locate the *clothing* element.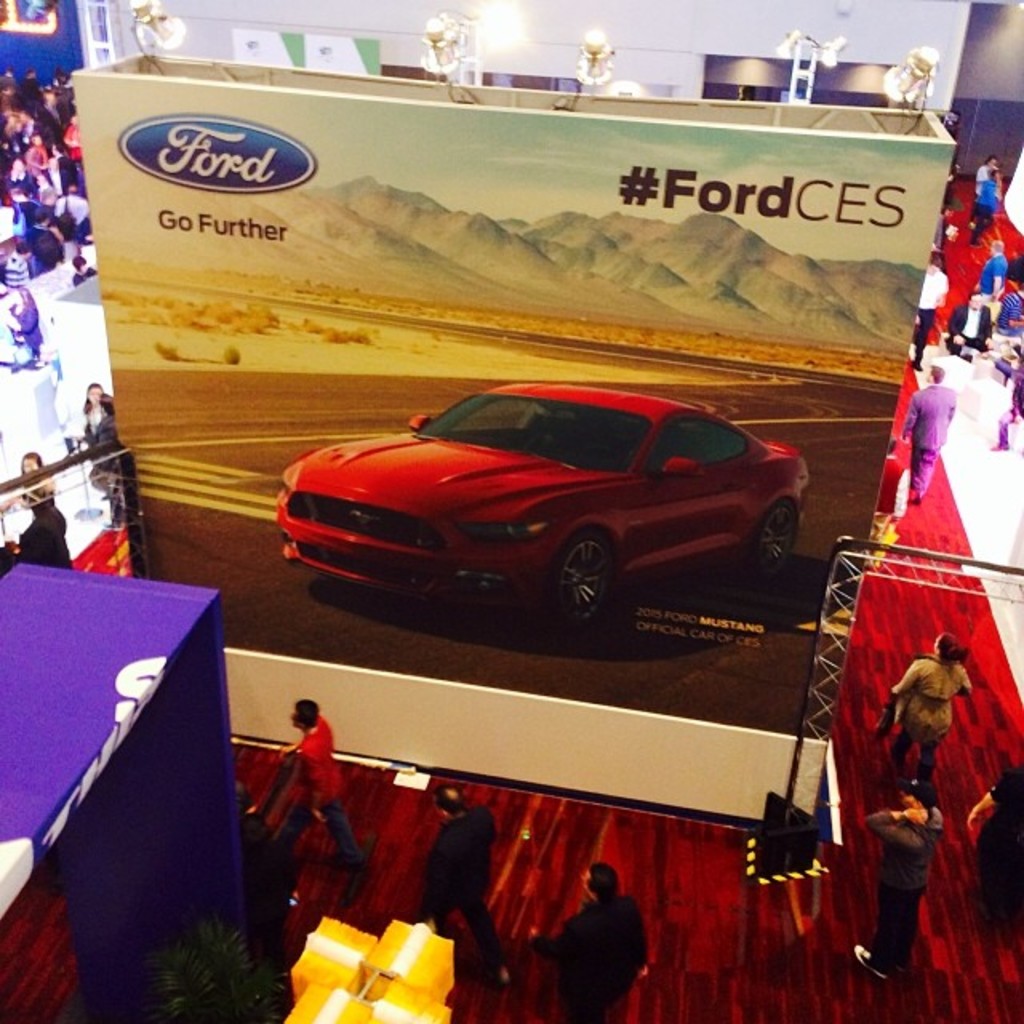
Element bbox: [x1=920, y1=262, x2=944, y2=373].
